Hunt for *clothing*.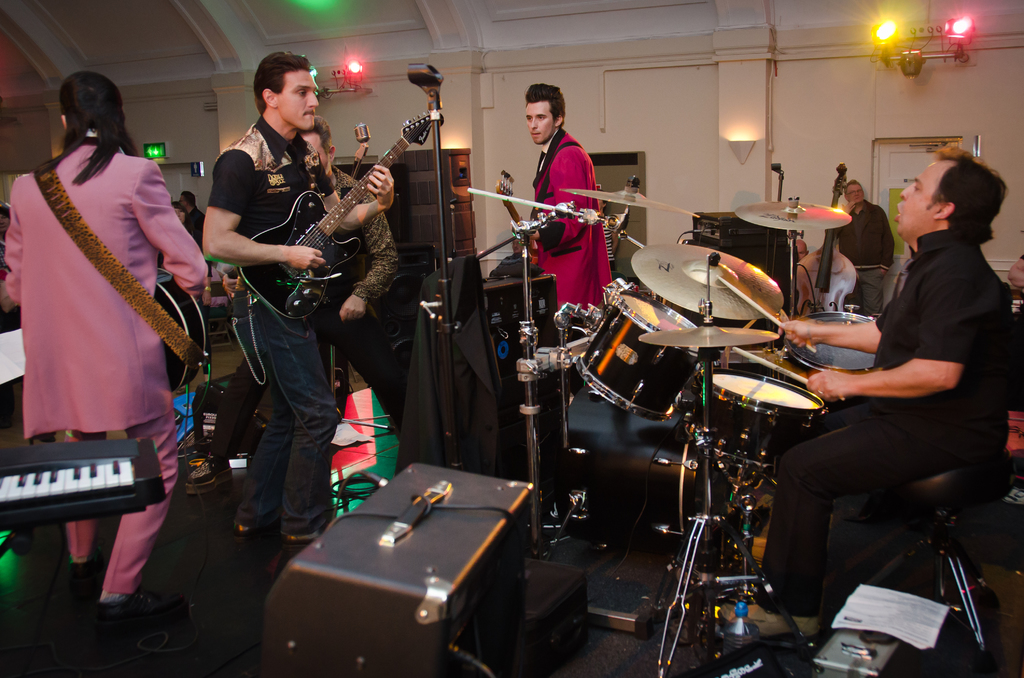
Hunted down at pyautogui.locateOnScreen(22, 115, 193, 542).
